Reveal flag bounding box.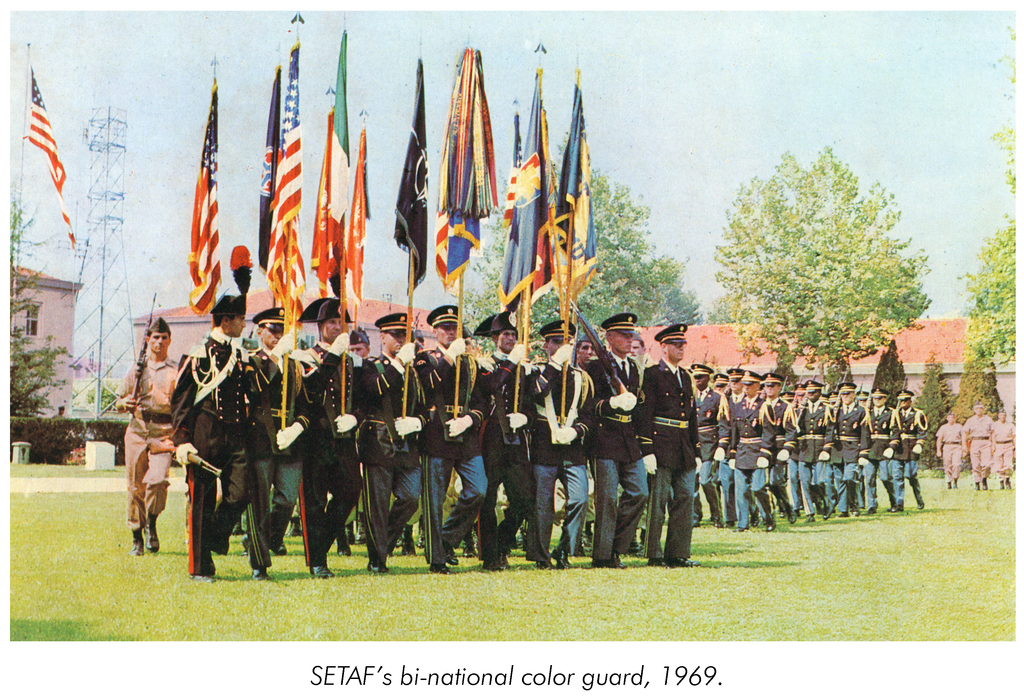
Revealed: box(517, 64, 557, 300).
